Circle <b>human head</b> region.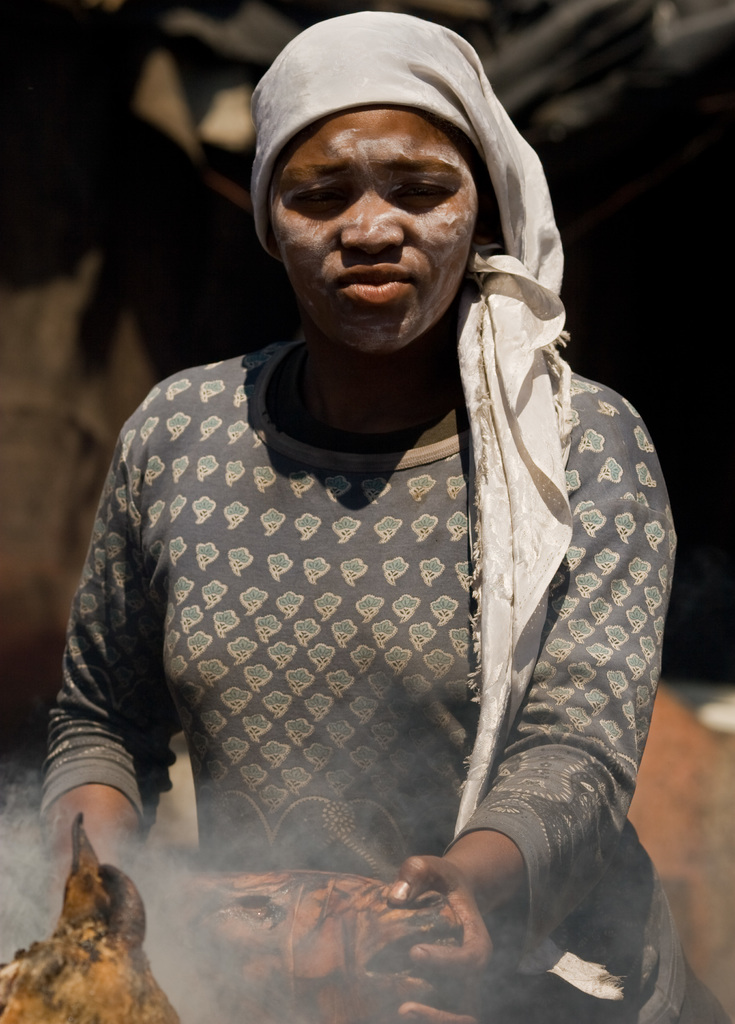
Region: (245, 27, 509, 326).
